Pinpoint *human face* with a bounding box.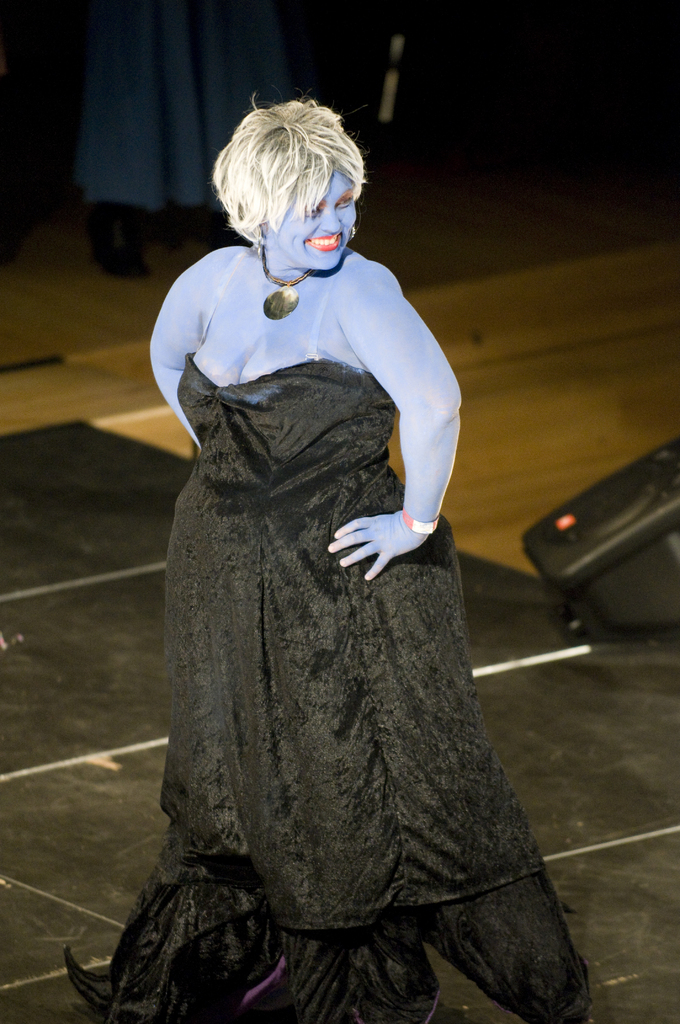
left=270, top=165, right=360, bottom=275.
